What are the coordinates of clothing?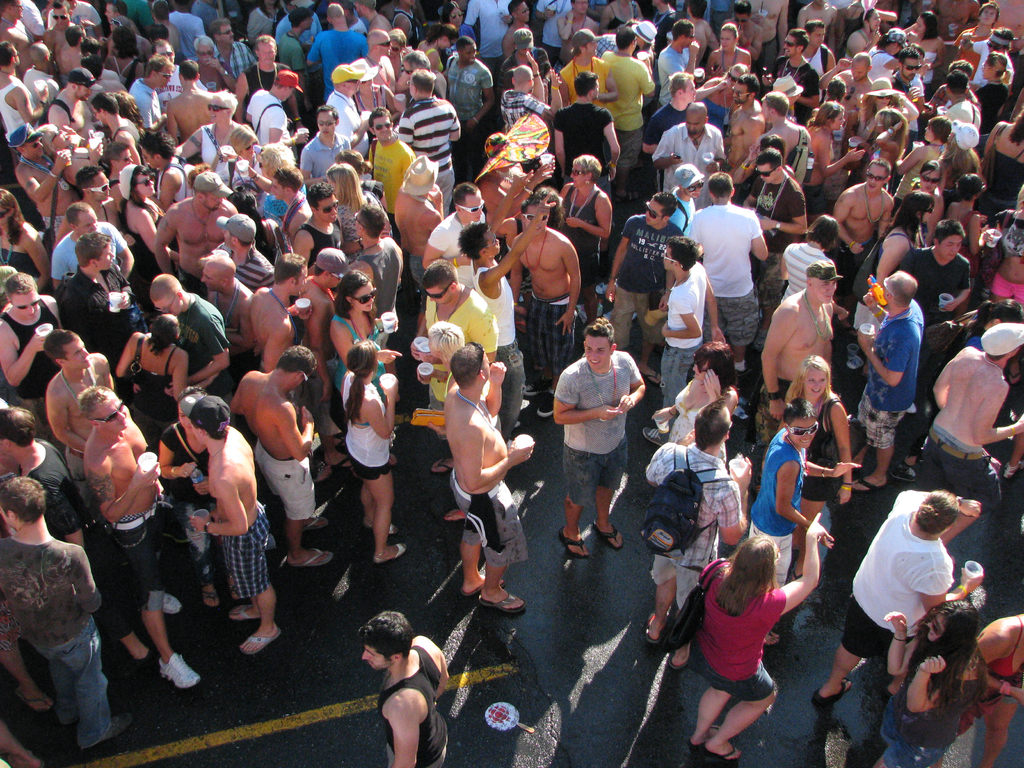
<box>156,61,184,104</box>.
